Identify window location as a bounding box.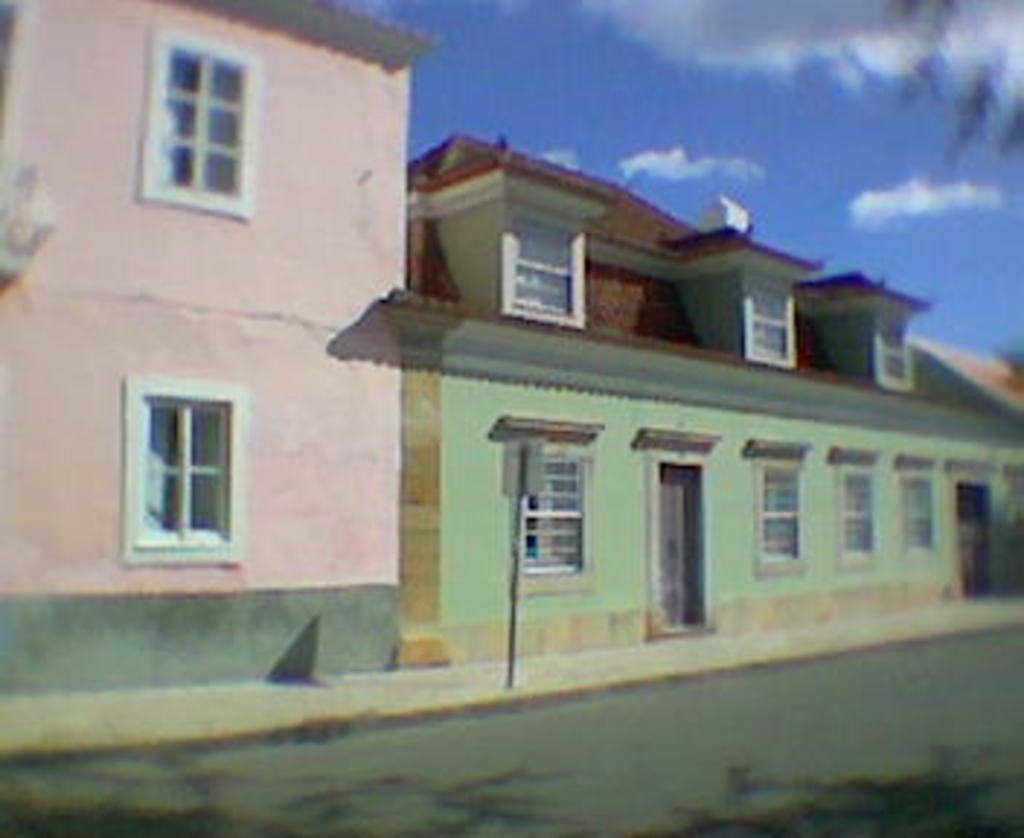
<region>896, 468, 943, 550</region>.
